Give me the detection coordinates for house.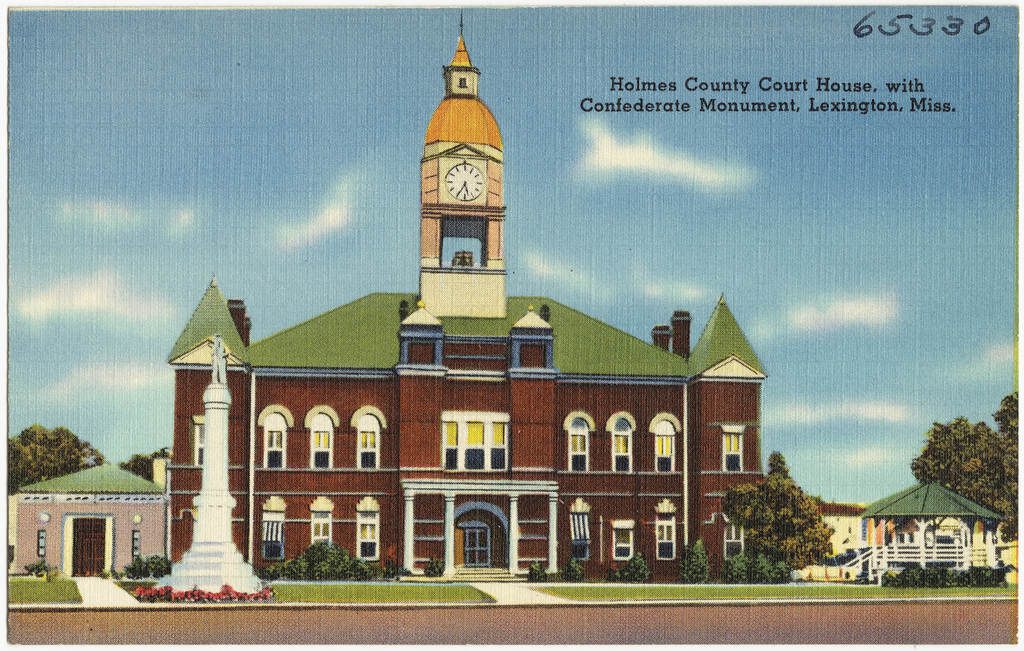
[791,497,874,577].
